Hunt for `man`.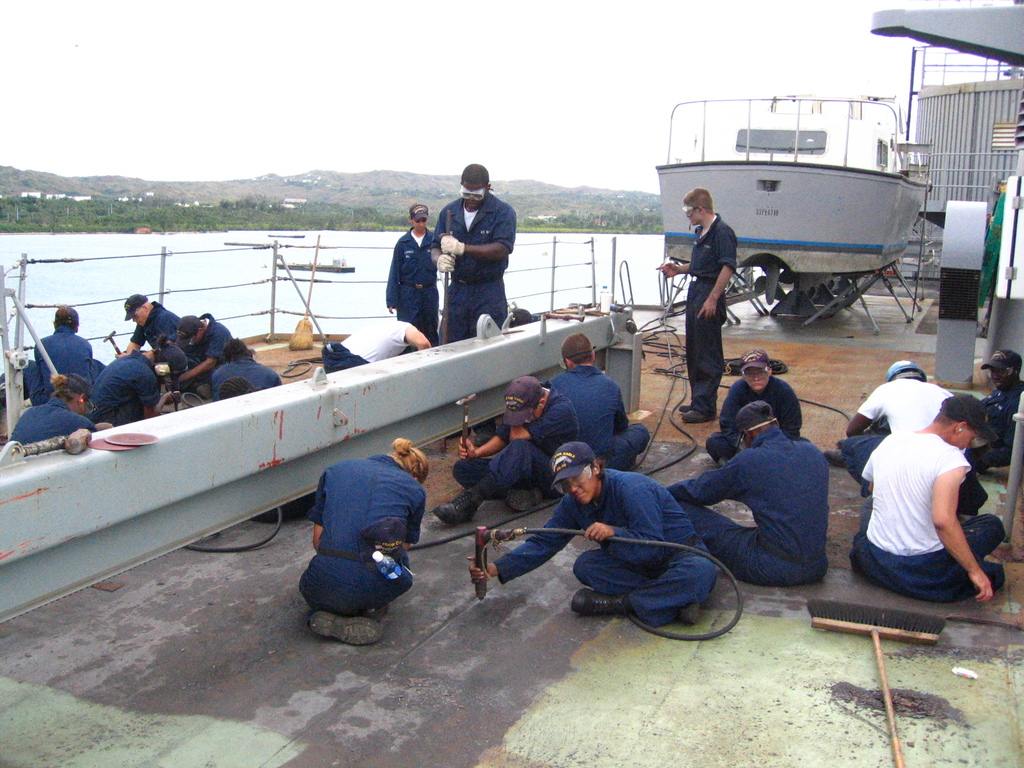
Hunted down at 470,436,716,627.
